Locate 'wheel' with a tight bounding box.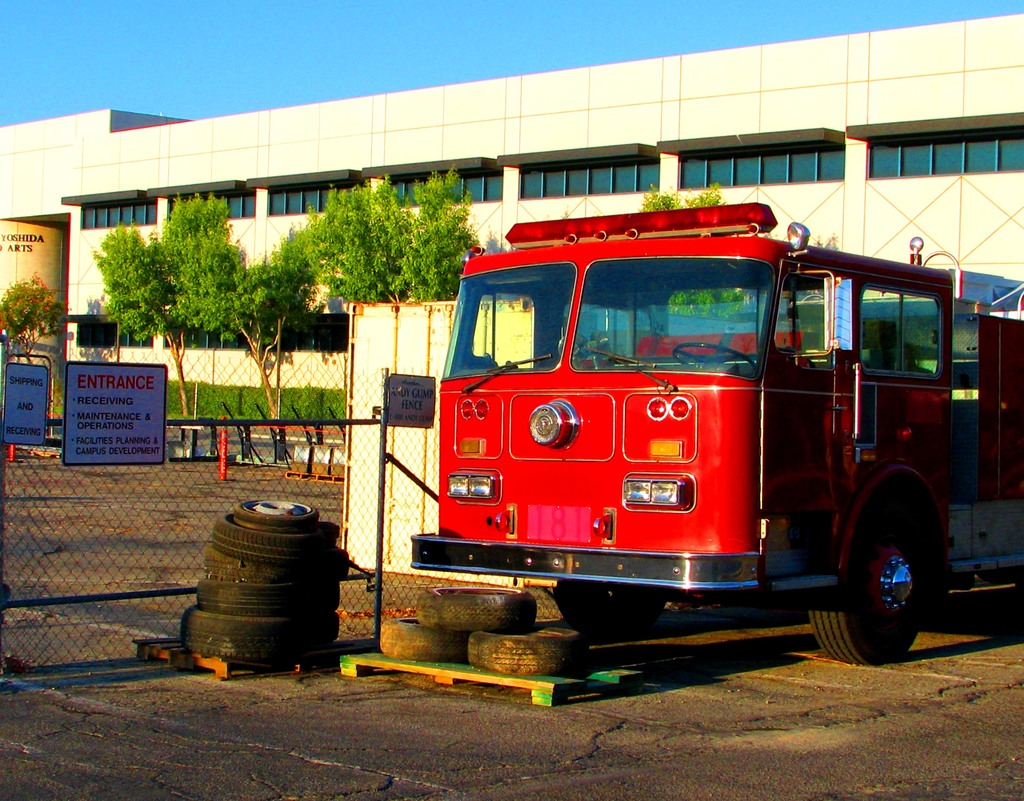
bbox=(418, 587, 536, 631).
